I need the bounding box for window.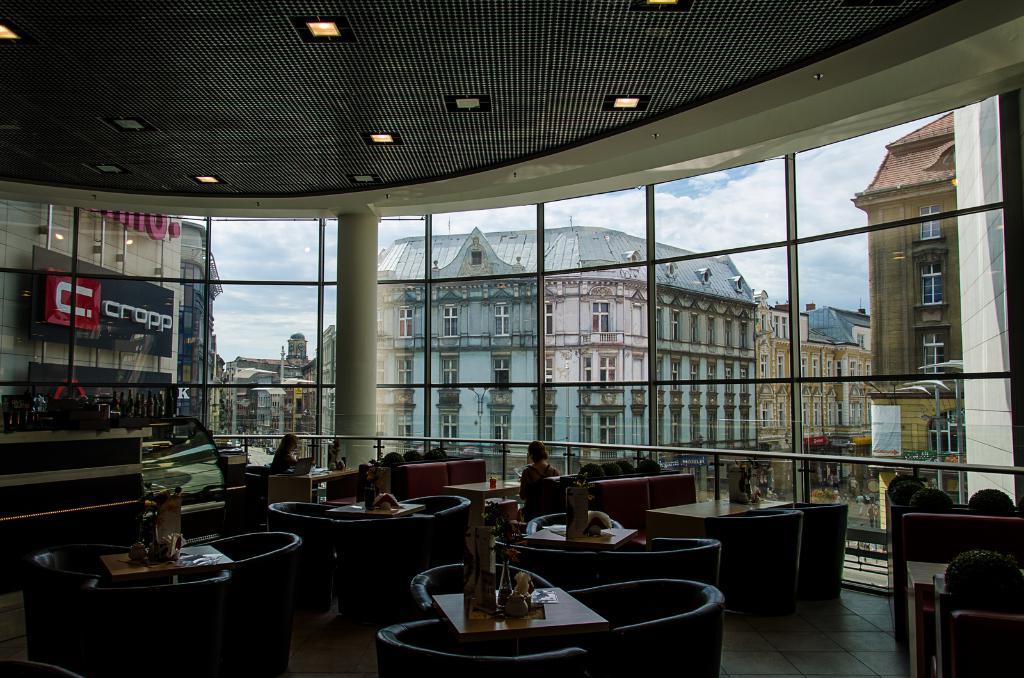
Here it is: (832, 359, 842, 381).
